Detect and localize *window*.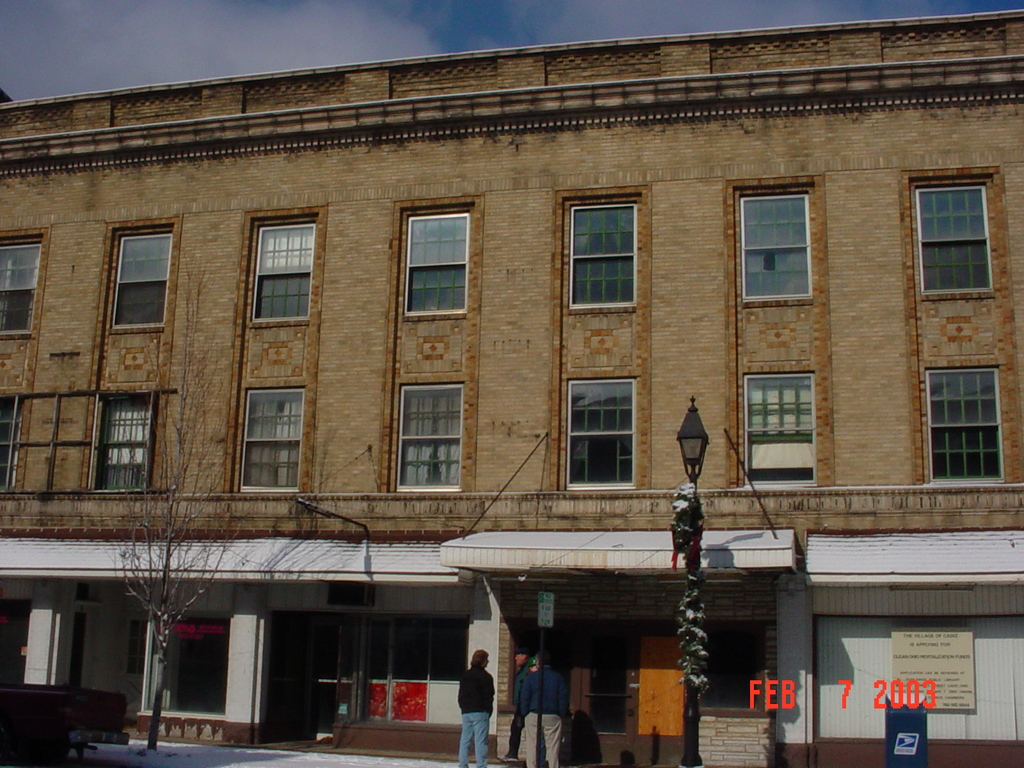
Localized at bbox=(237, 208, 322, 324).
